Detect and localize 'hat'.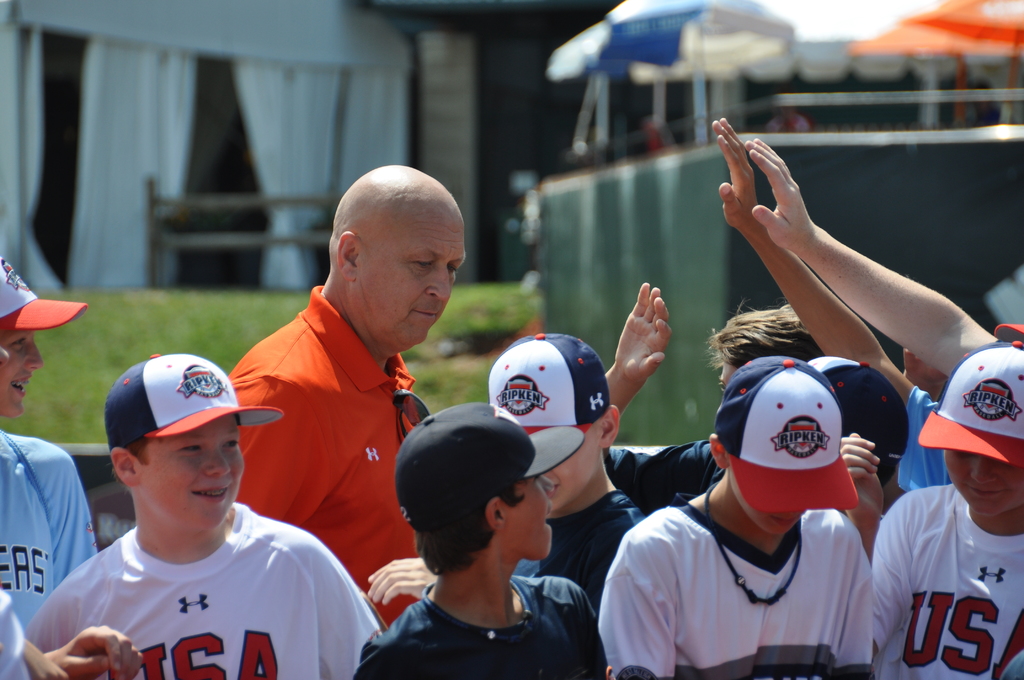
Localized at left=0, top=257, right=89, bottom=332.
